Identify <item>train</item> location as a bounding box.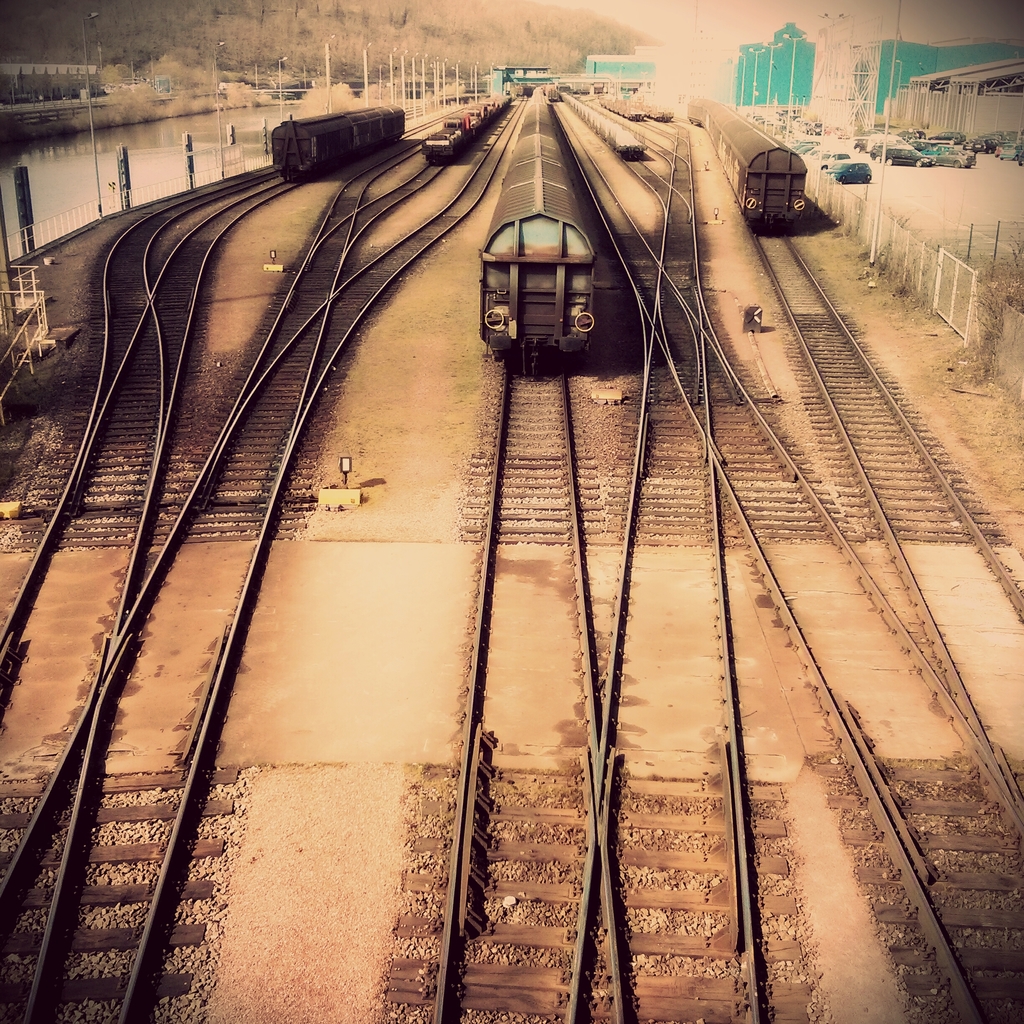
475,84,604,375.
